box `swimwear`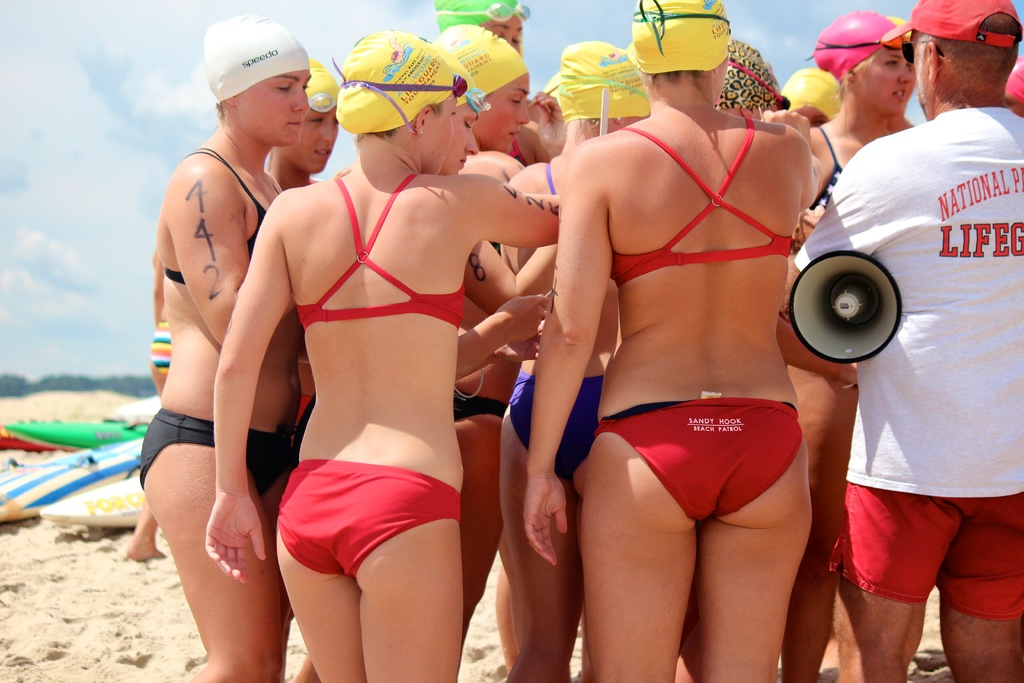
593/400/806/528
